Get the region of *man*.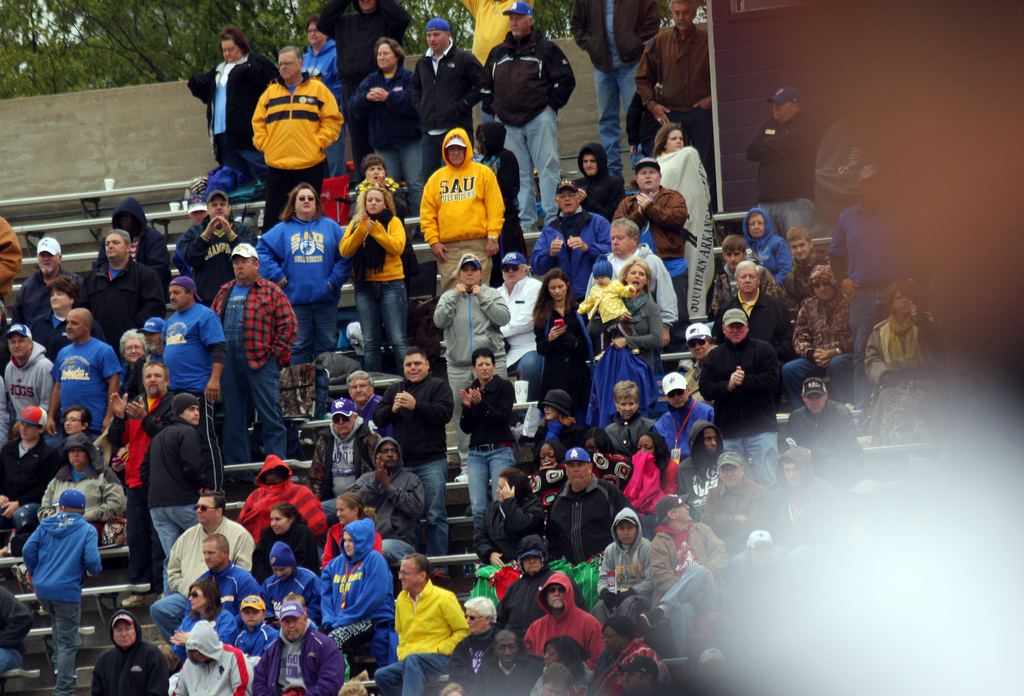
(252,595,346,695).
